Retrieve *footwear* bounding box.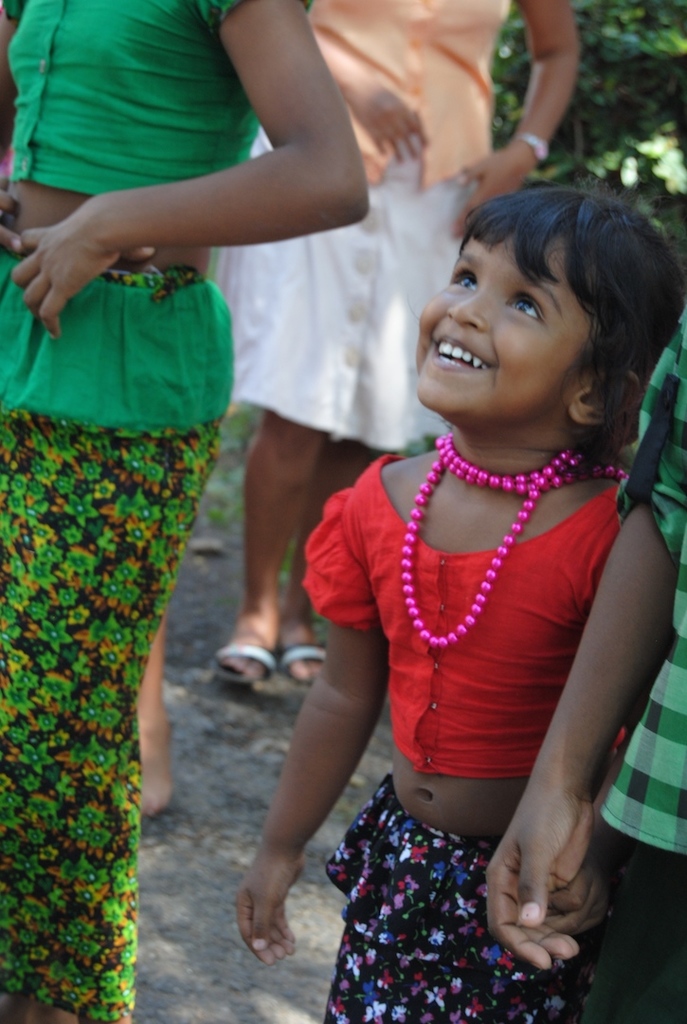
Bounding box: bbox=[282, 639, 339, 673].
